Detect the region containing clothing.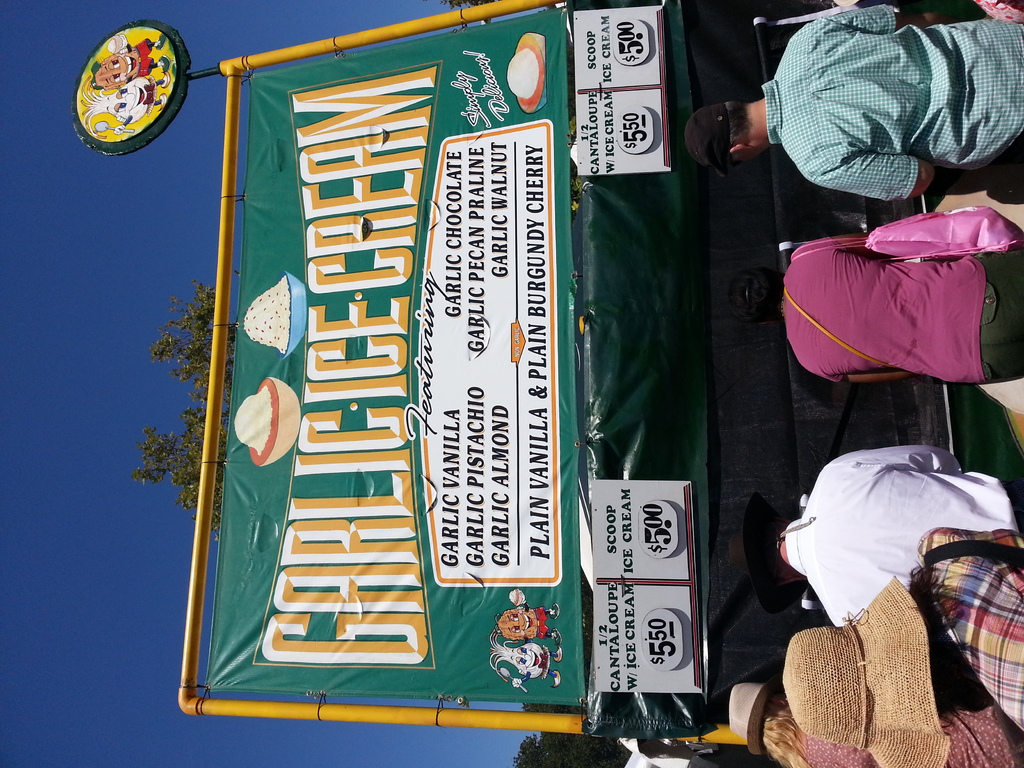
box(923, 523, 1023, 730).
